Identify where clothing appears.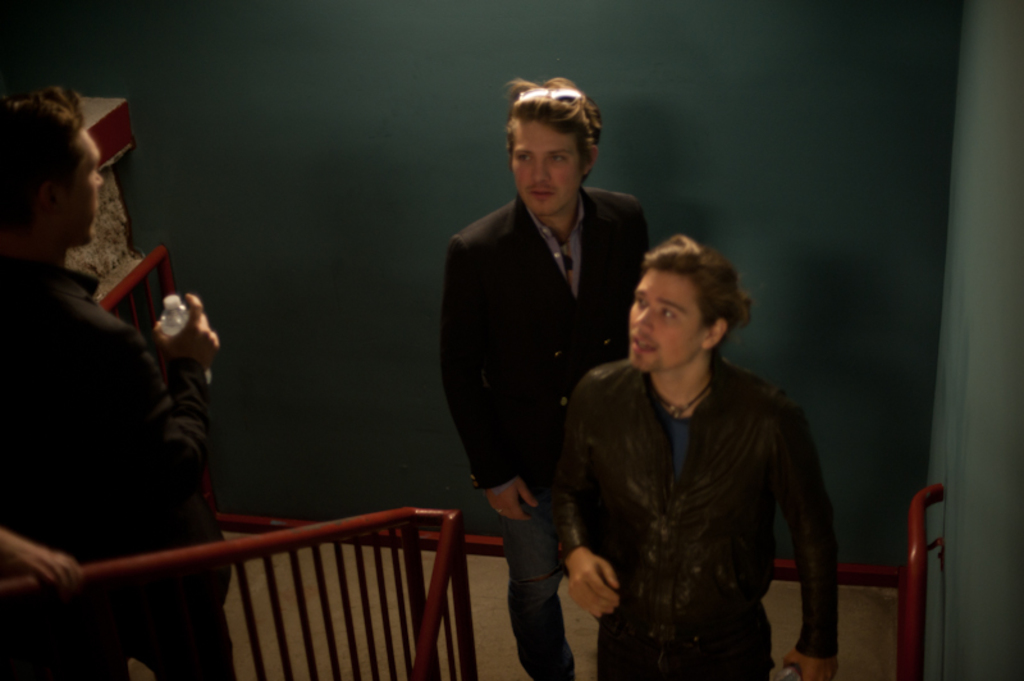
Appears at x1=0 y1=253 x2=221 y2=680.
